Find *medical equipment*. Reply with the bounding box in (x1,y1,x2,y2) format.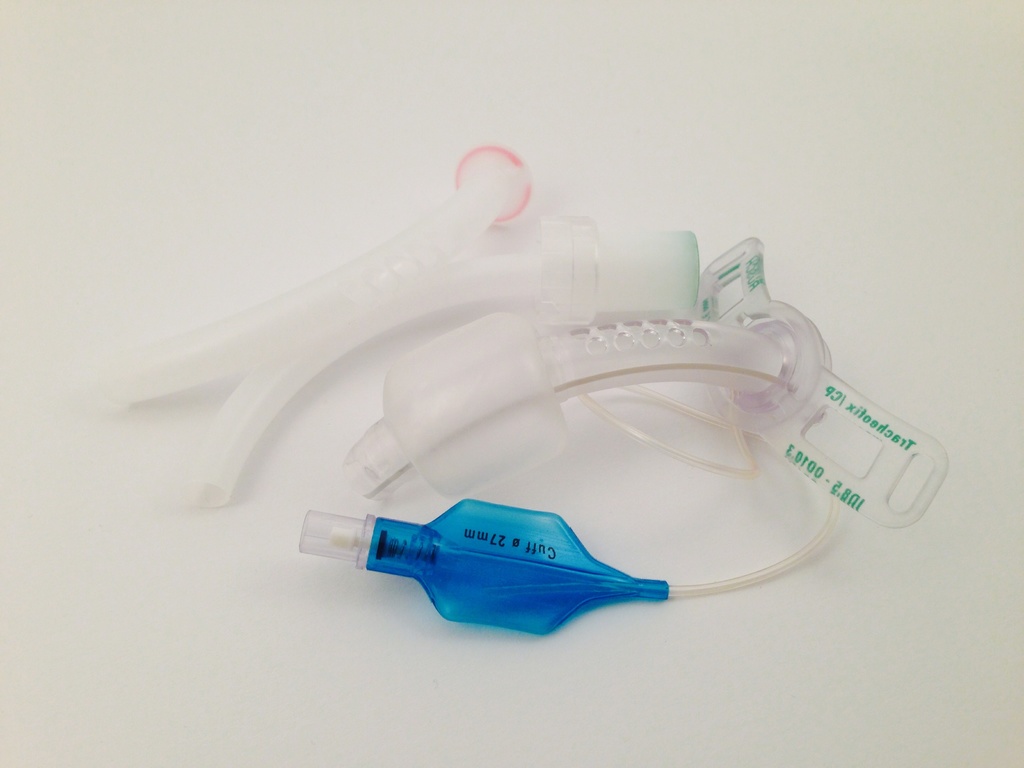
(106,147,943,630).
